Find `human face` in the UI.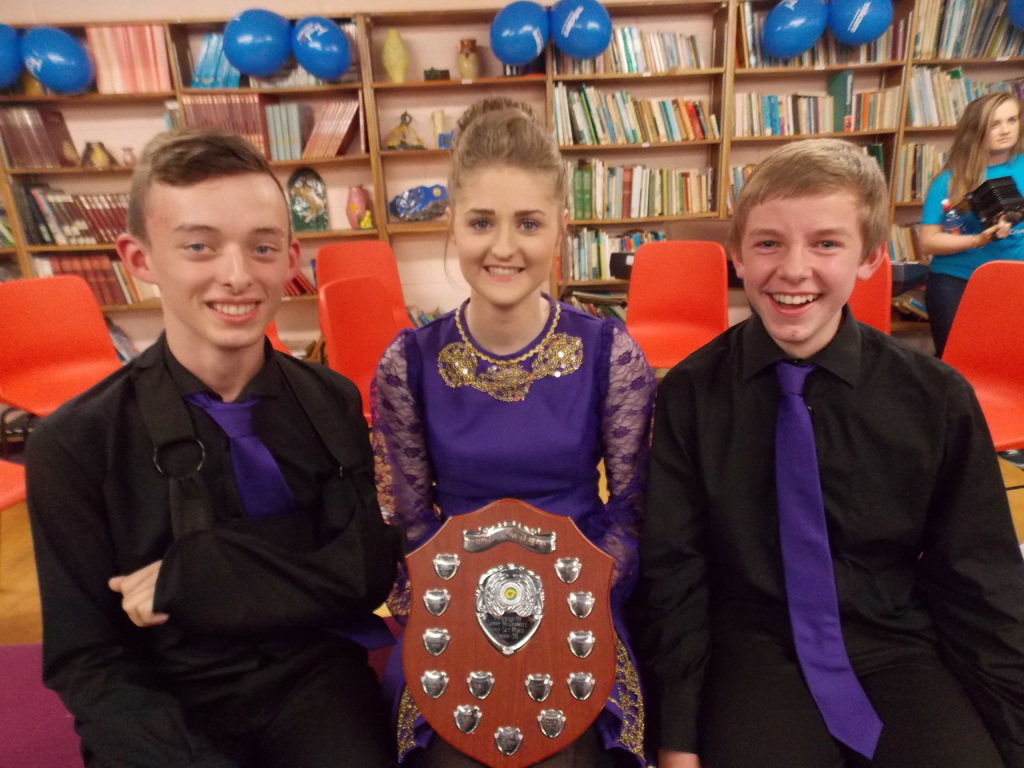
UI element at [left=974, top=88, right=1019, bottom=150].
